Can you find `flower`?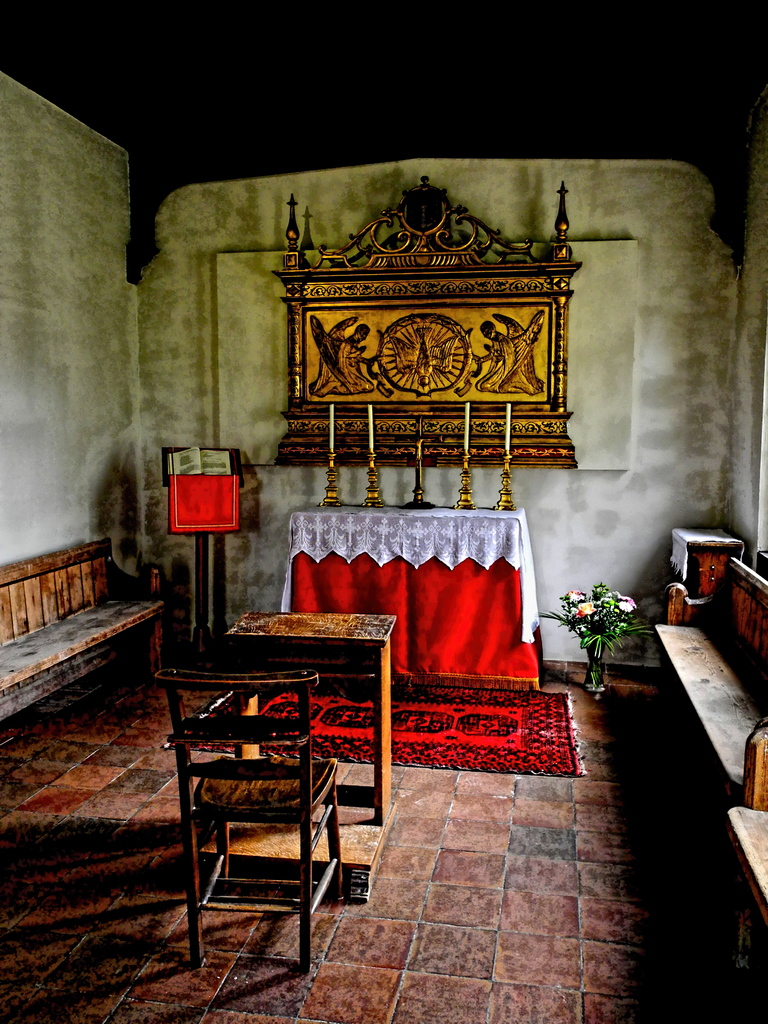
Yes, bounding box: rect(570, 594, 582, 603).
